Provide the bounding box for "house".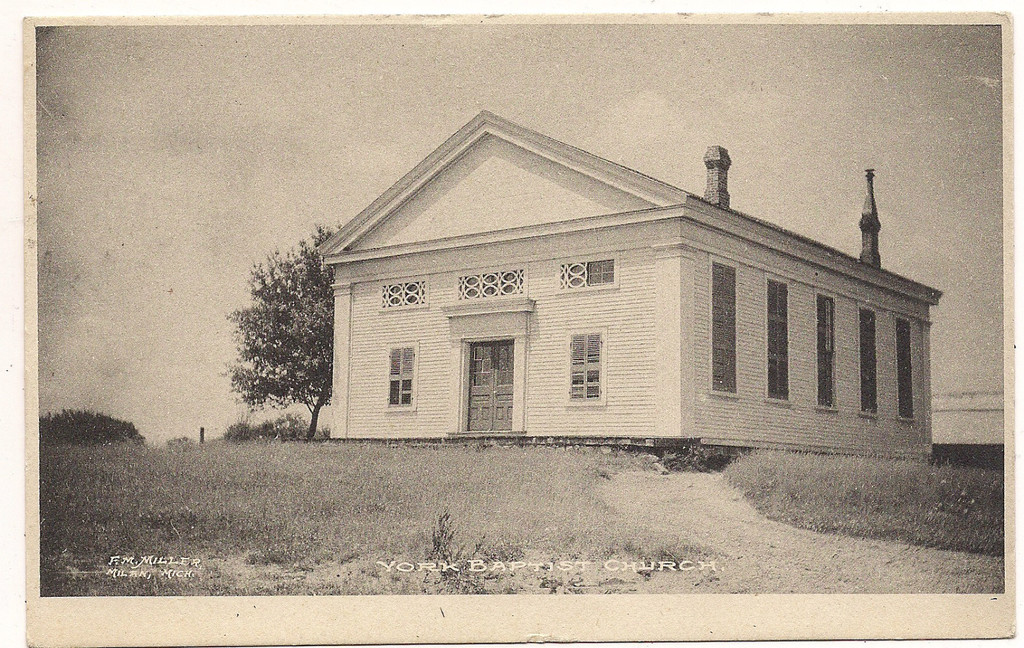
[left=311, top=103, right=957, bottom=499].
